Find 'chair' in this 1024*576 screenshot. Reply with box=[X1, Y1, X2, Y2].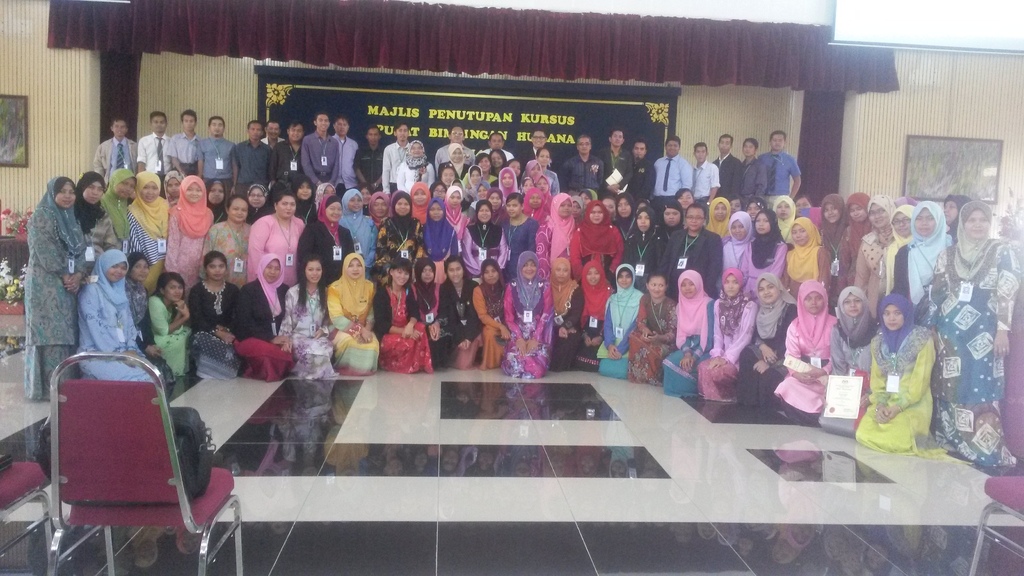
box=[970, 326, 1023, 575].
